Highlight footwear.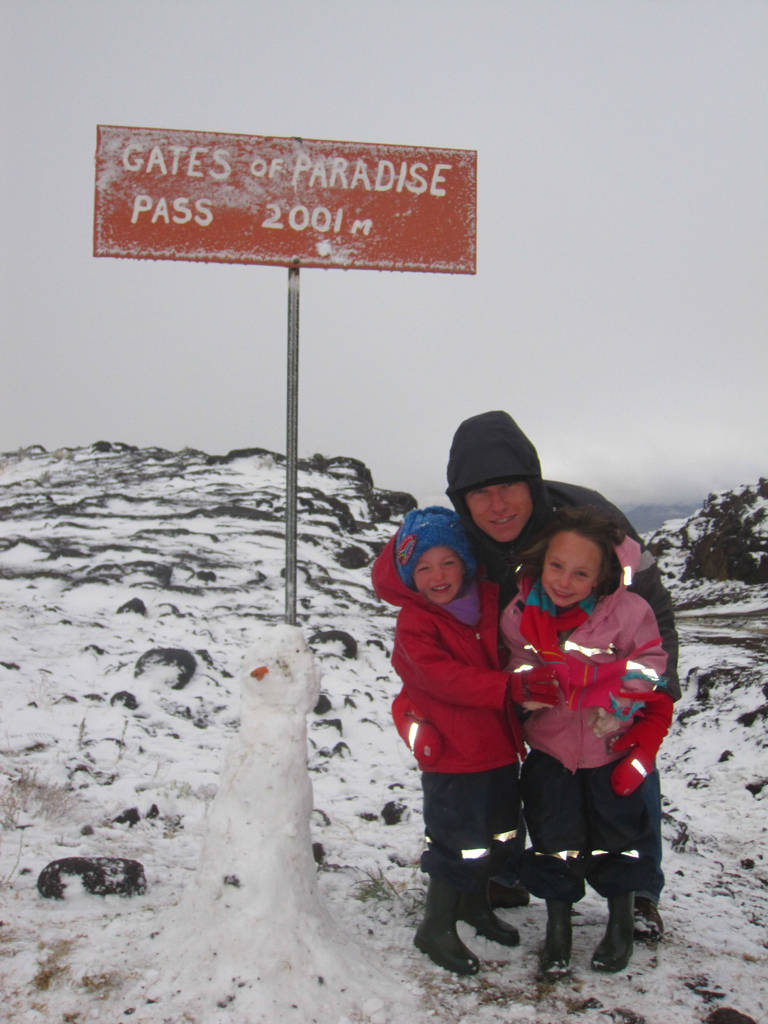
Highlighted region: [x1=411, y1=915, x2=479, y2=979].
